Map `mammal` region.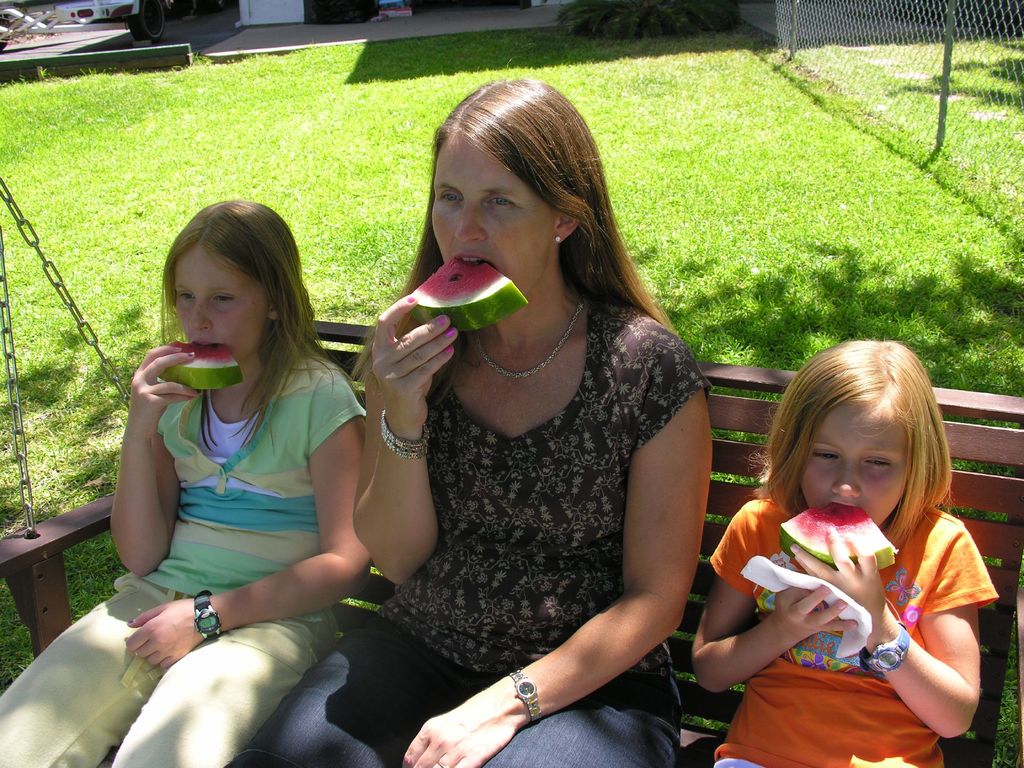
Mapped to (691,355,1014,758).
